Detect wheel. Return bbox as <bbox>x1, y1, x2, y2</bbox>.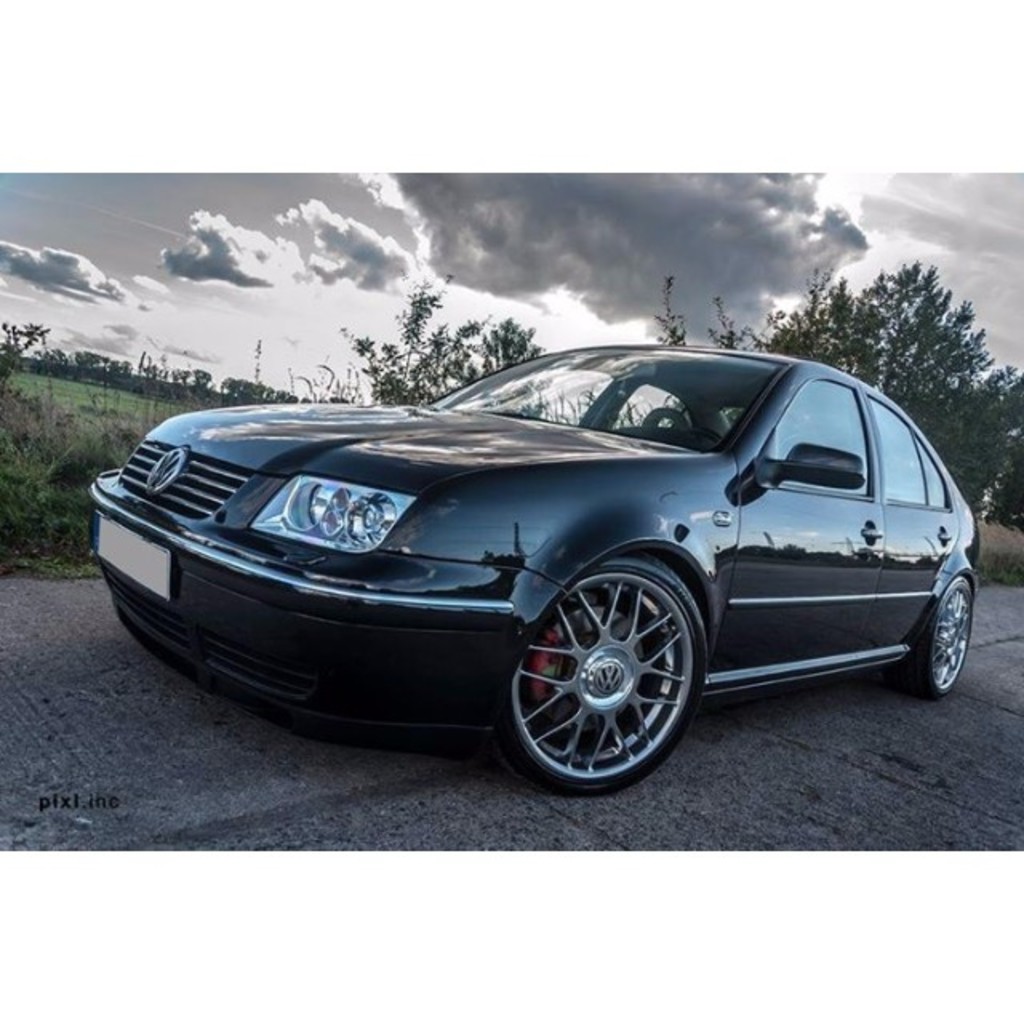
<bbox>483, 552, 709, 794</bbox>.
